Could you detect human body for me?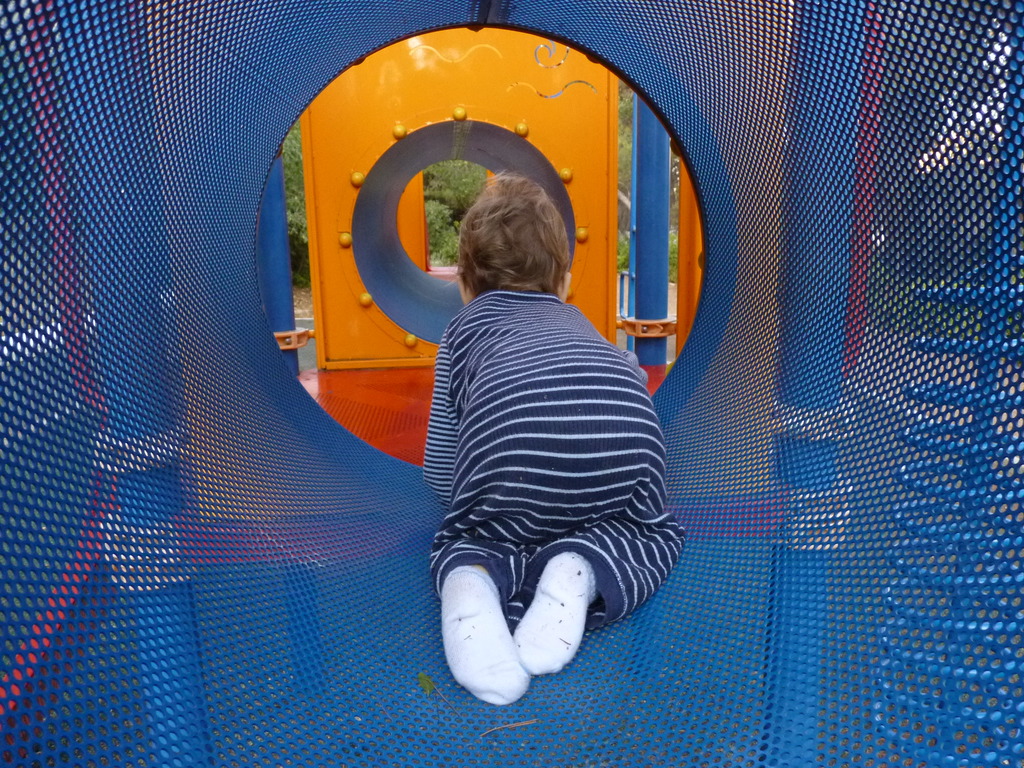
Detection result: region(382, 180, 682, 710).
